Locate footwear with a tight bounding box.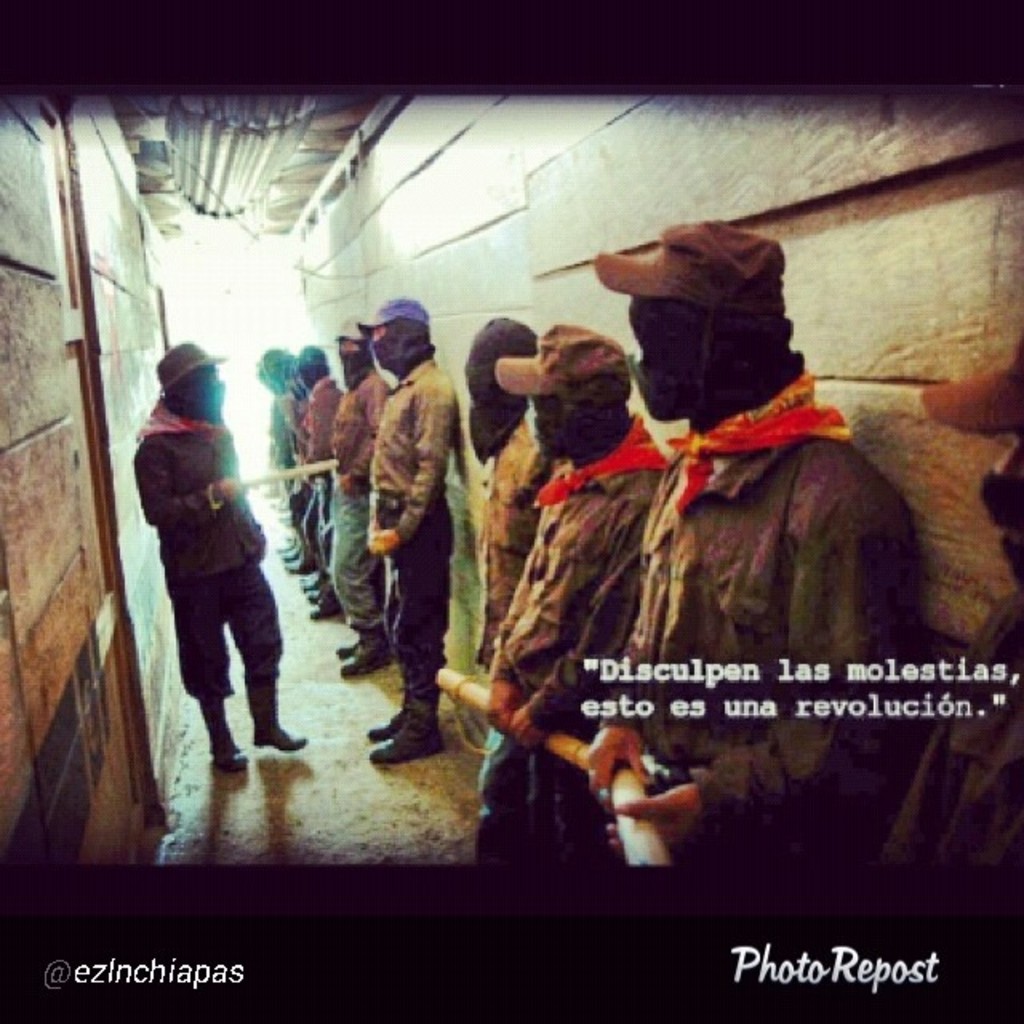
[371,664,445,765].
